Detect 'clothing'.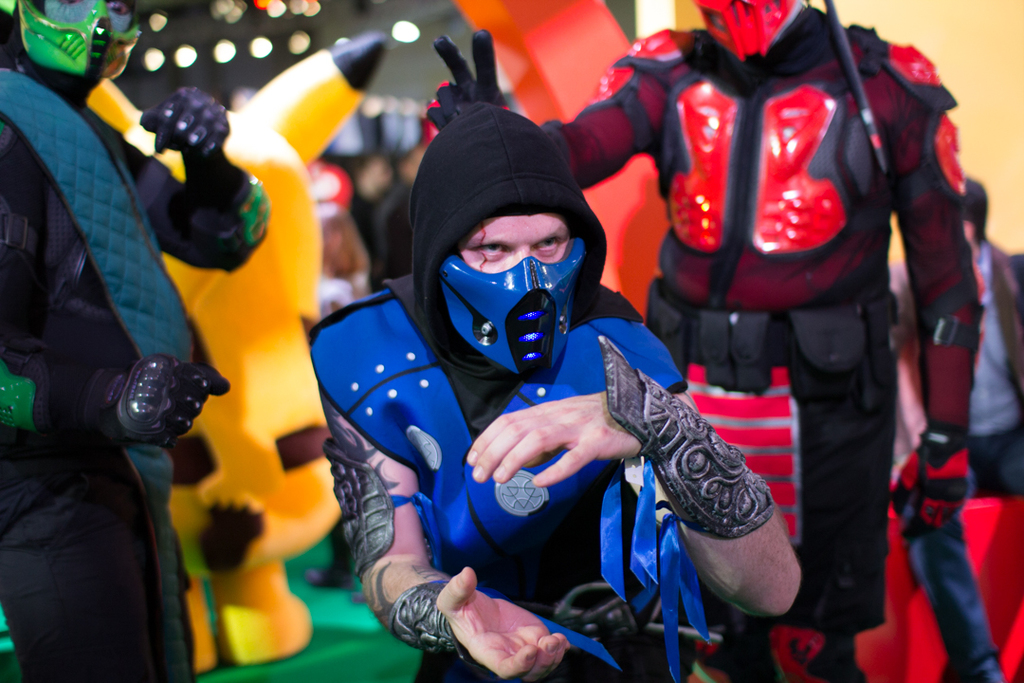
Detected at 0/53/220/682.
